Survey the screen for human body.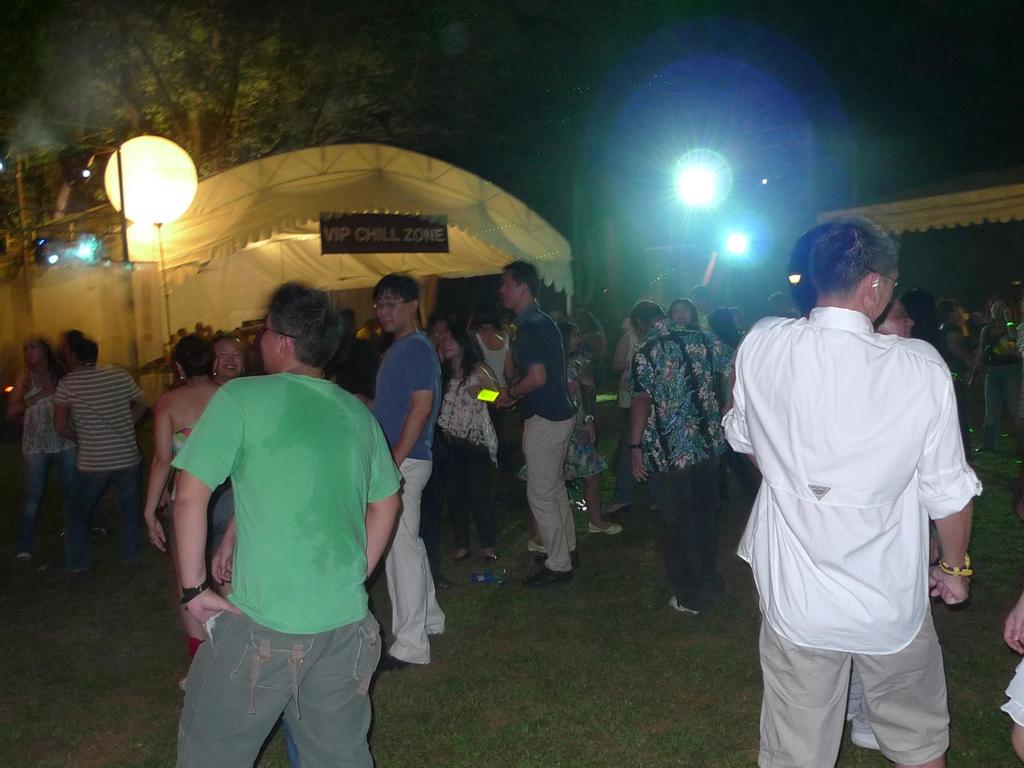
Survey found: [x1=480, y1=264, x2=579, y2=573].
